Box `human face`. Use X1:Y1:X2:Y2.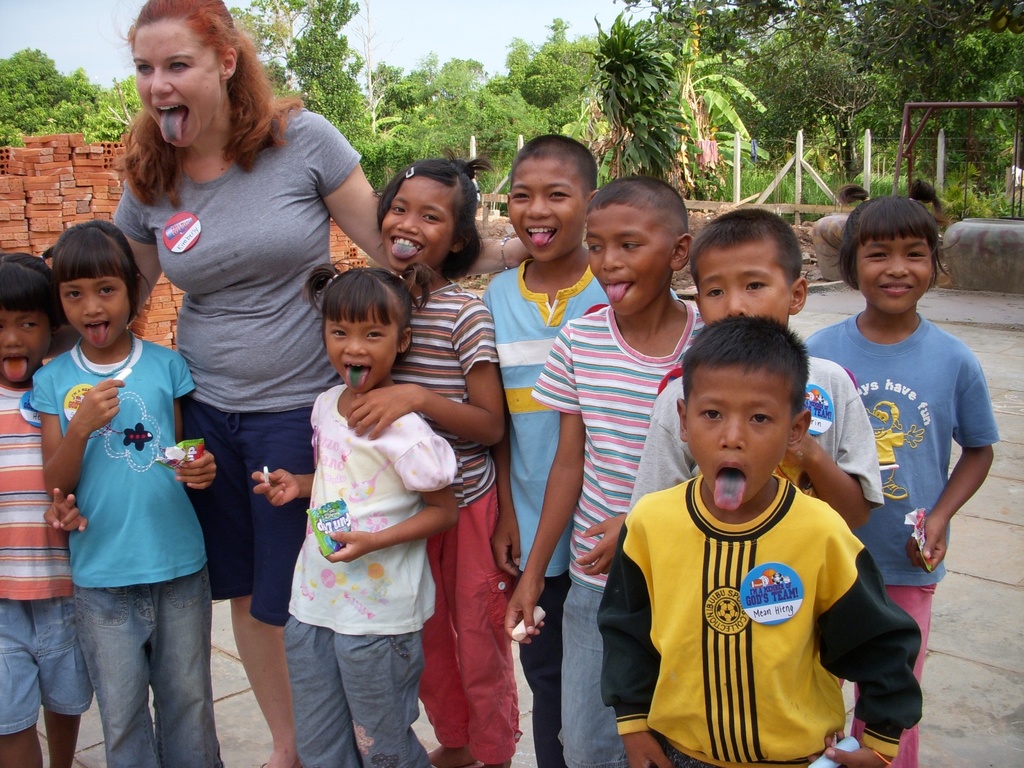
131:17:225:152.
